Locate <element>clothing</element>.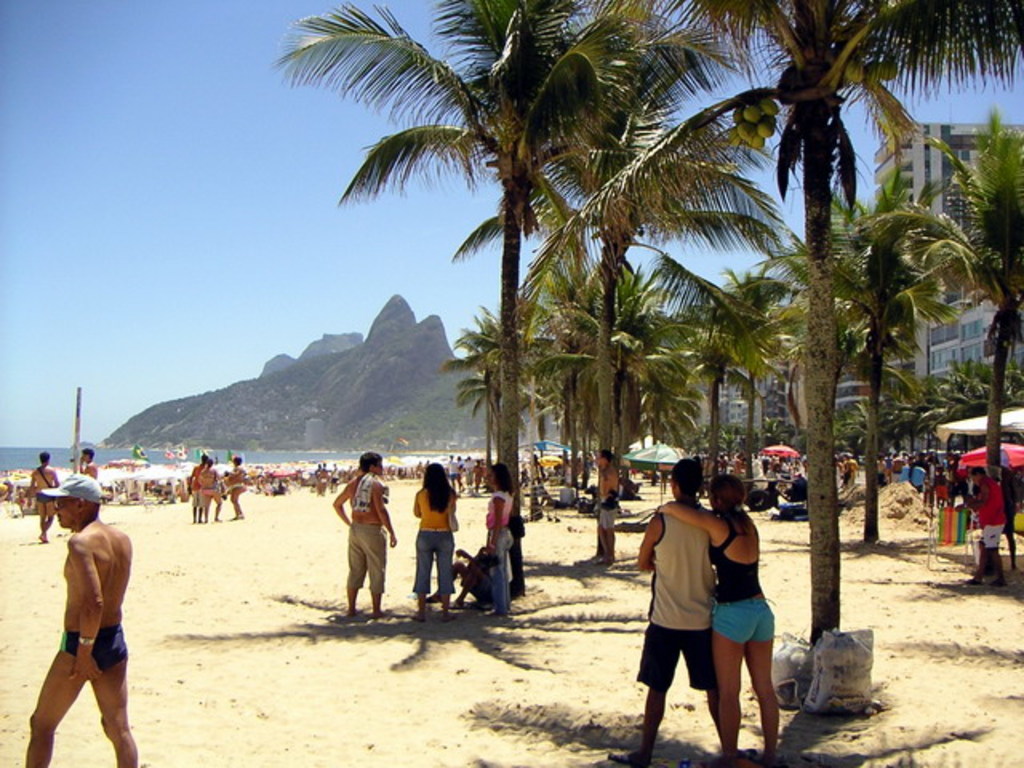
Bounding box: box(712, 518, 778, 650).
